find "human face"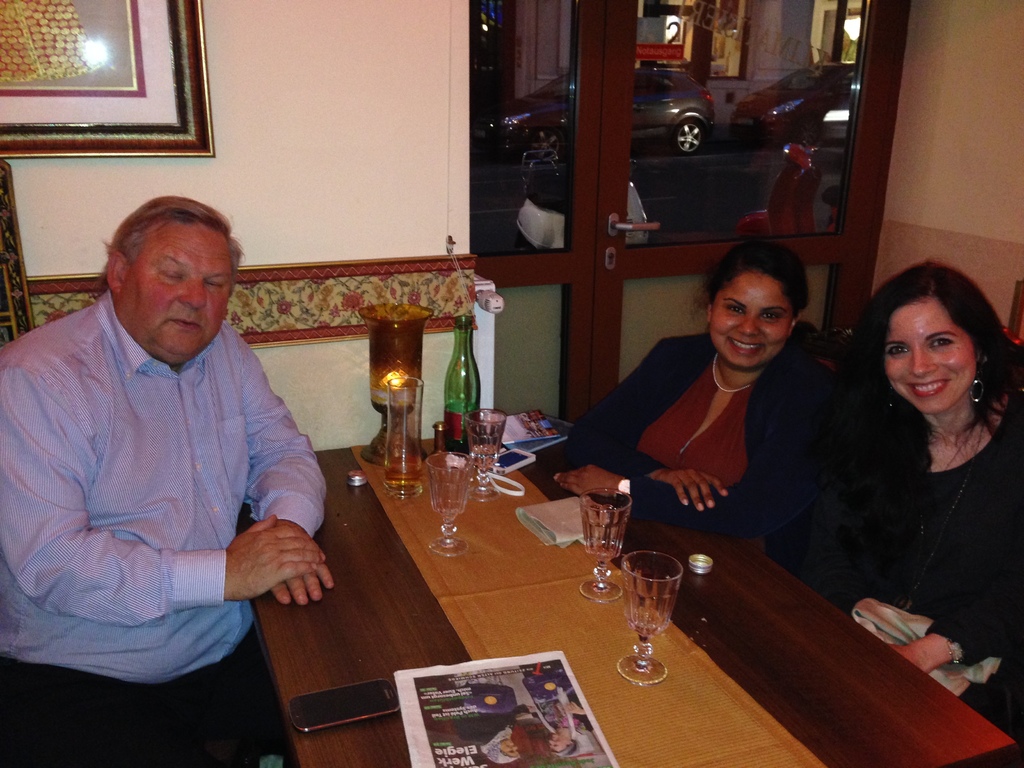
(left=708, top=273, right=792, bottom=366)
